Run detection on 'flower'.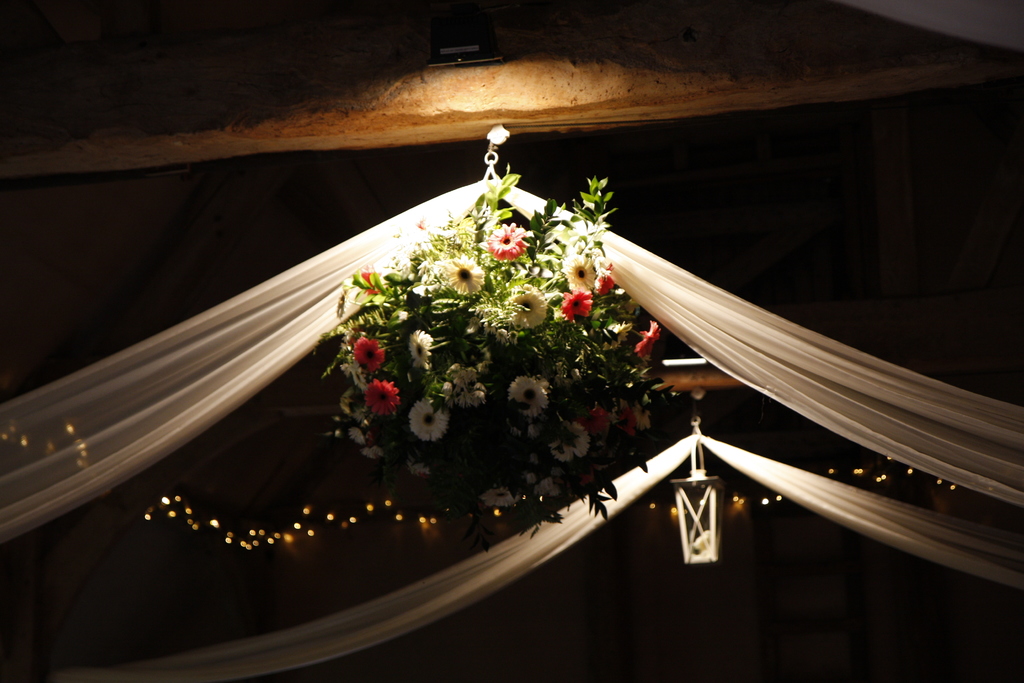
Result: rect(632, 318, 661, 367).
